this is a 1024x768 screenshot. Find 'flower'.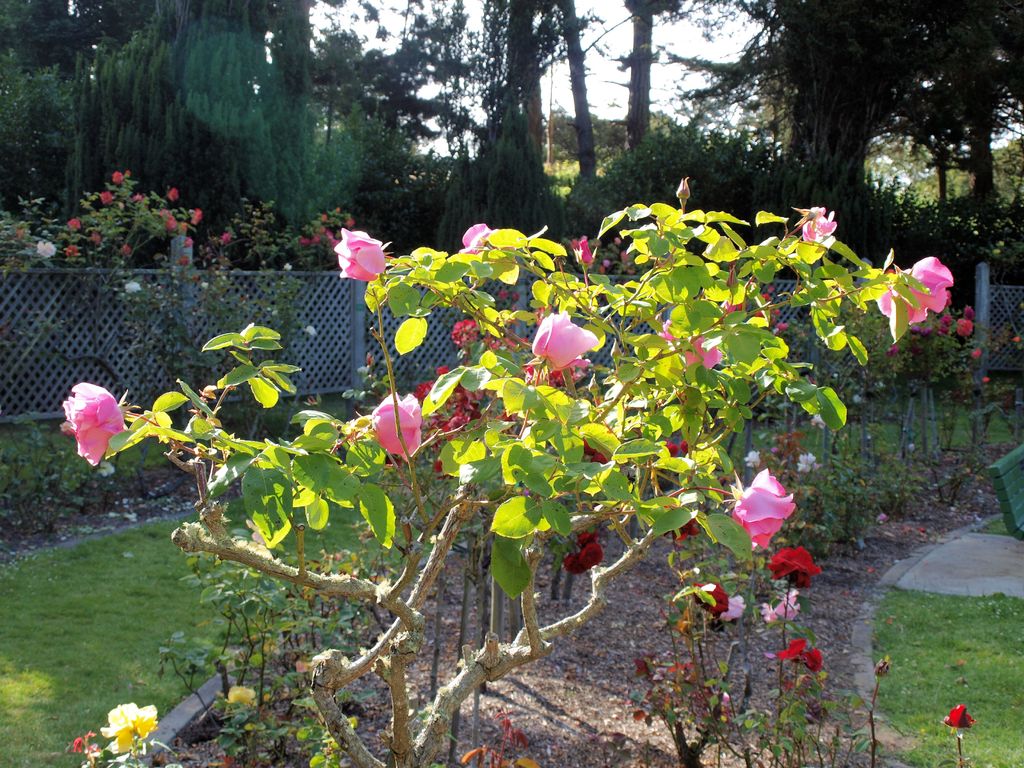
Bounding box: 99:696:156:753.
